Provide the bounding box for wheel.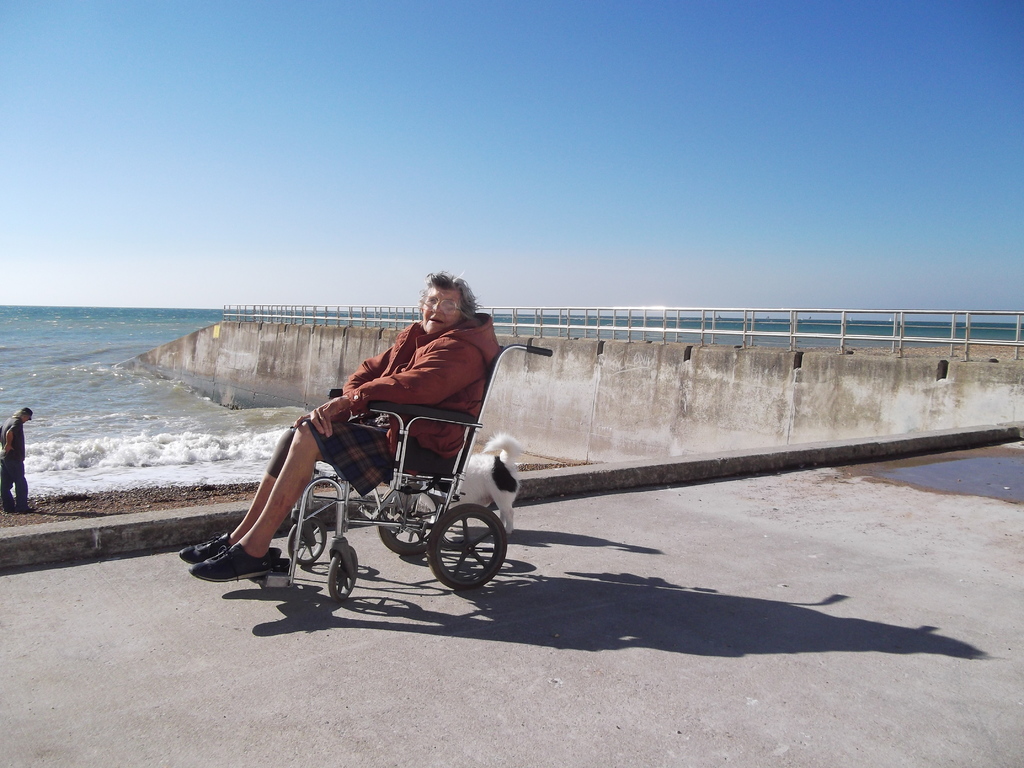
box(420, 508, 496, 596).
